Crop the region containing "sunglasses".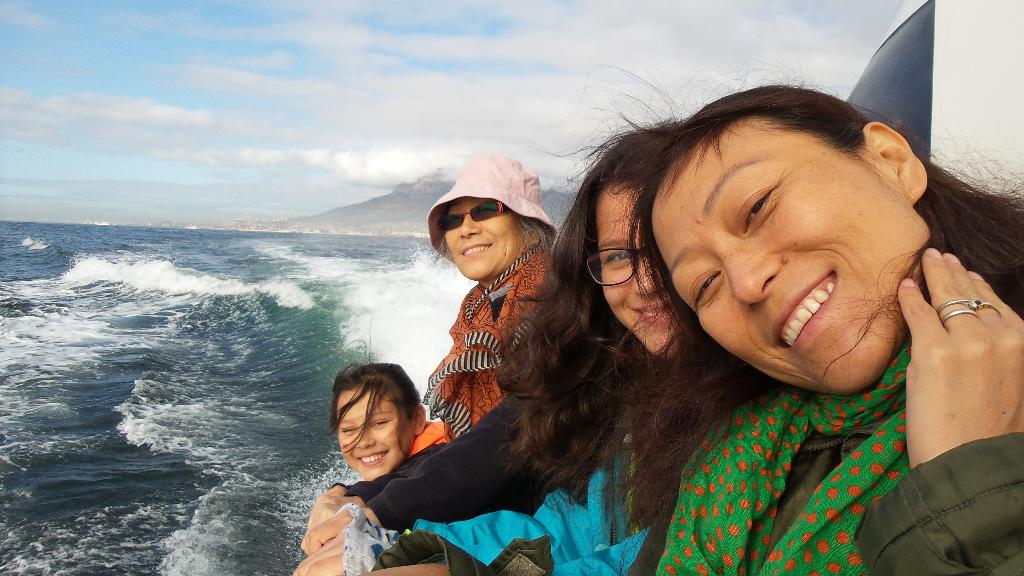
Crop region: box(434, 197, 505, 230).
